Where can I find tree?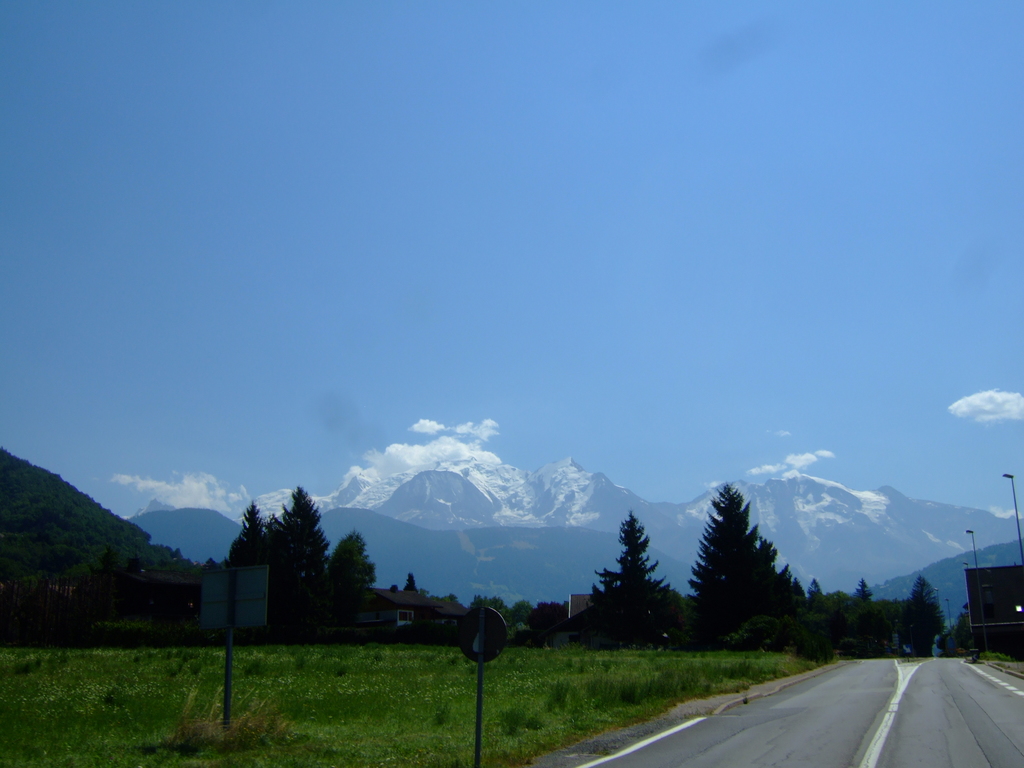
You can find it at [left=588, top=509, right=684, bottom=641].
